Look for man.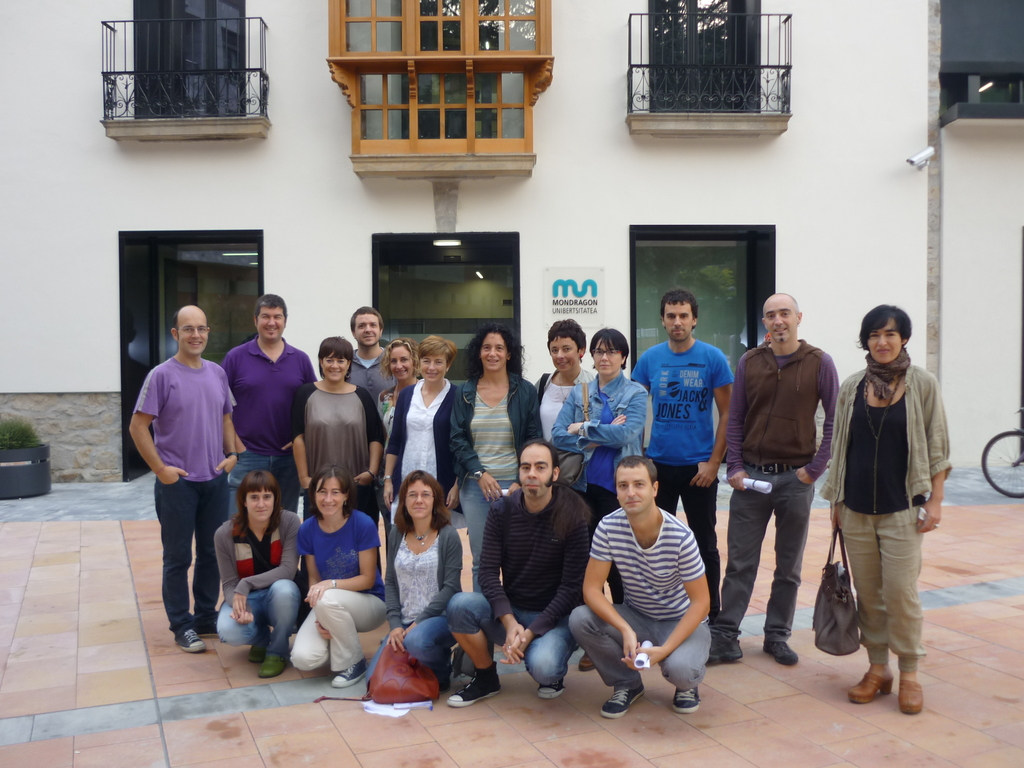
Found: [129, 305, 241, 651].
